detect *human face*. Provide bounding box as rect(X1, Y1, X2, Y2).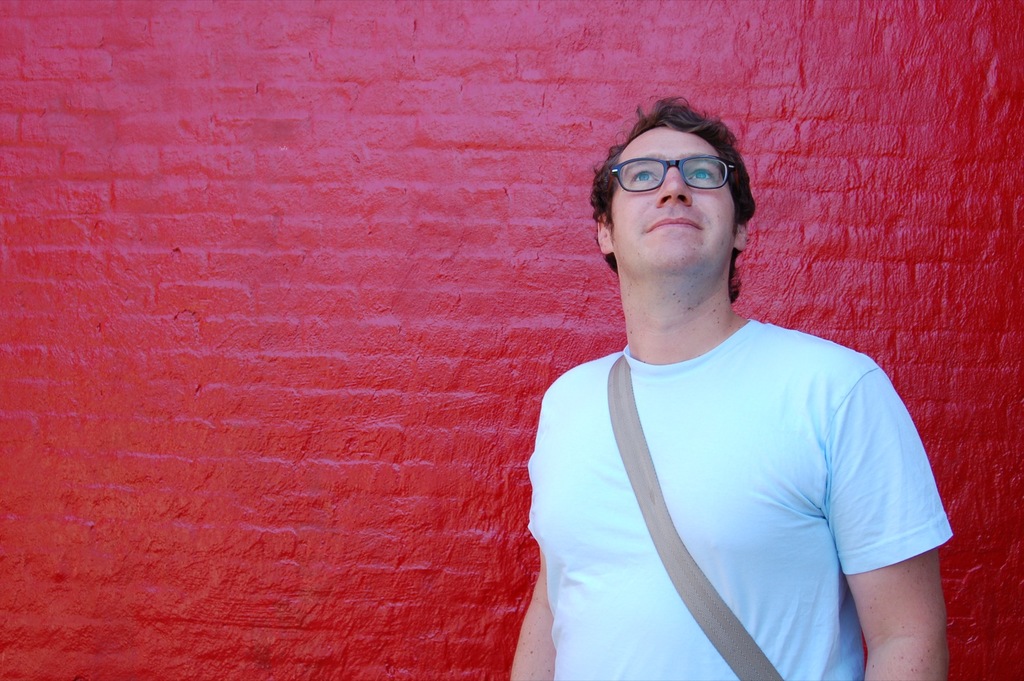
rect(608, 129, 737, 276).
